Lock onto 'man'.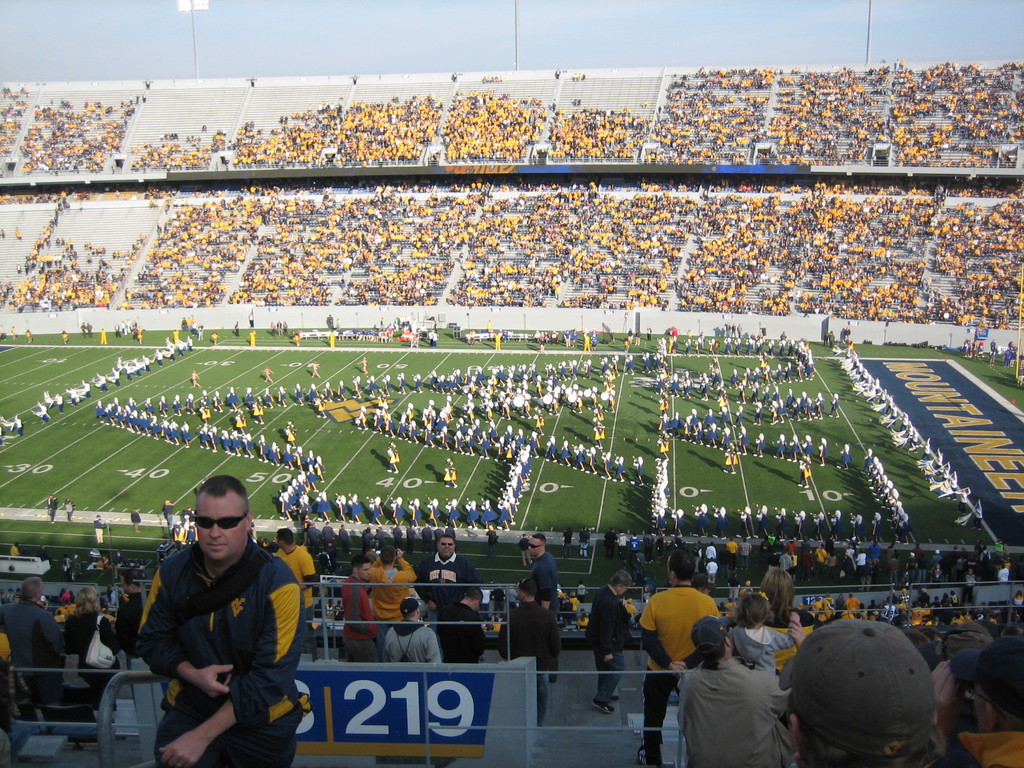
Locked: bbox=[275, 325, 278, 336].
